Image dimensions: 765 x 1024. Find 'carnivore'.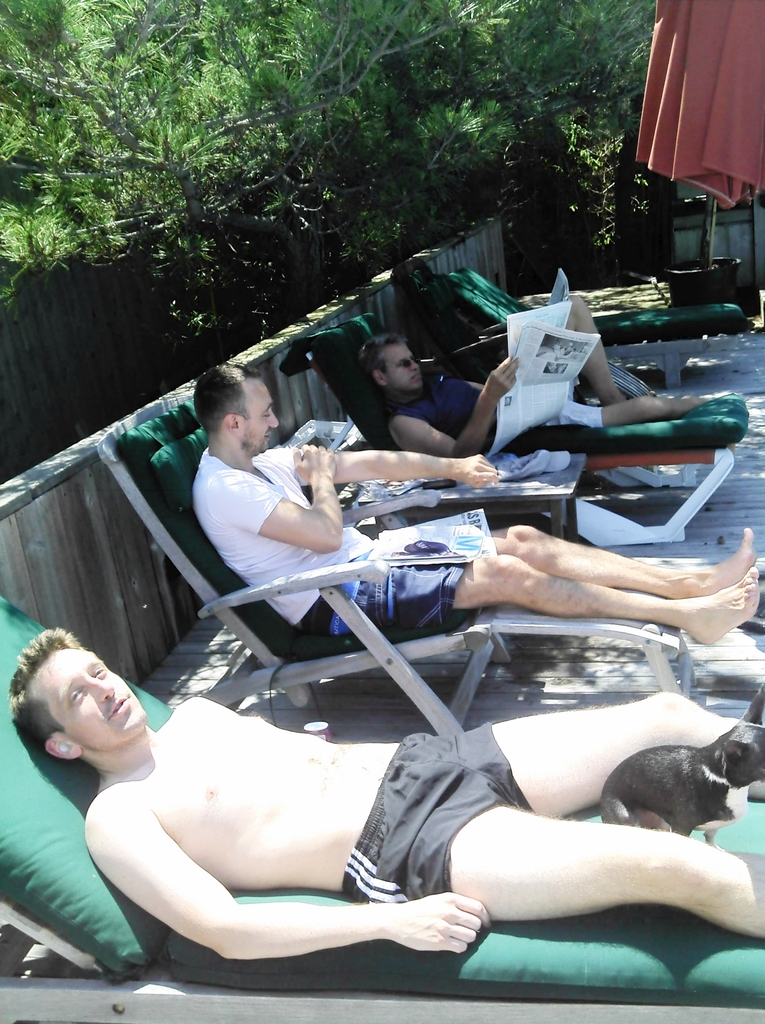
rect(4, 616, 764, 972).
